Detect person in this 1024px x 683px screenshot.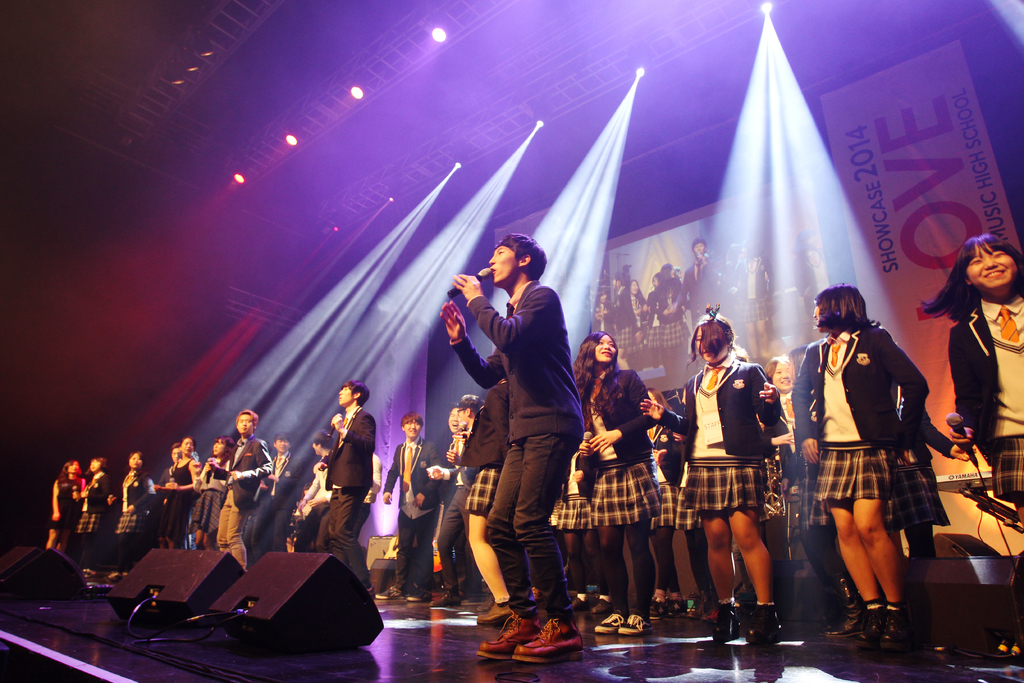
Detection: (214,409,269,561).
